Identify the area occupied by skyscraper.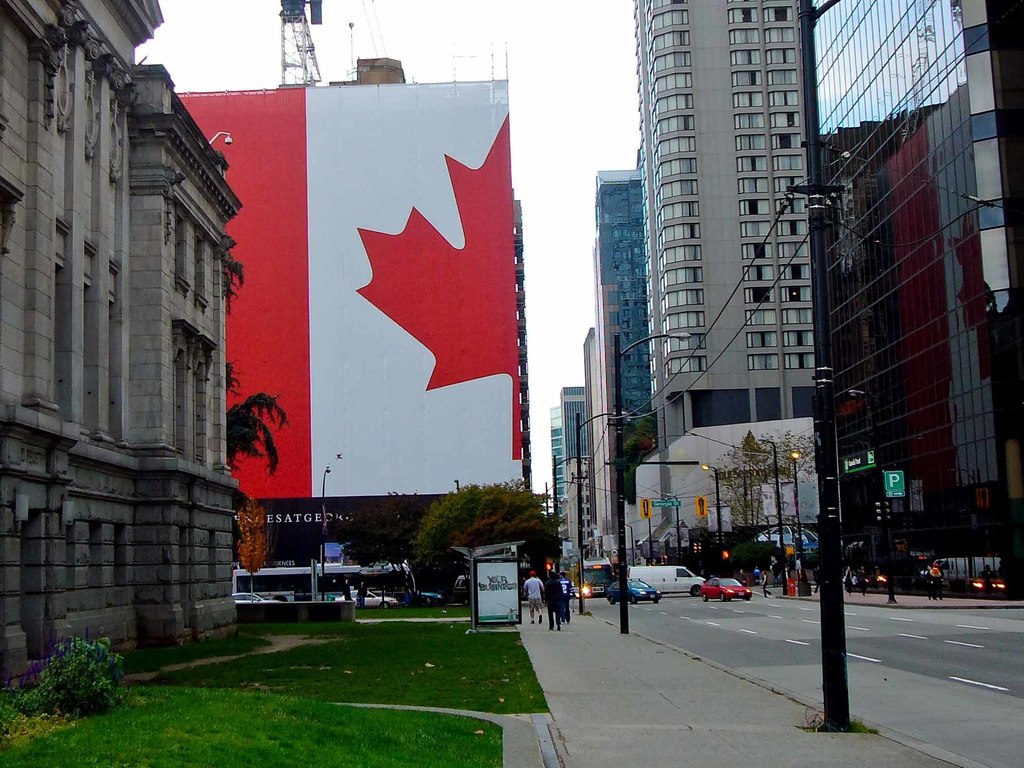
Area: Rect(646, 0, 819, 437).
